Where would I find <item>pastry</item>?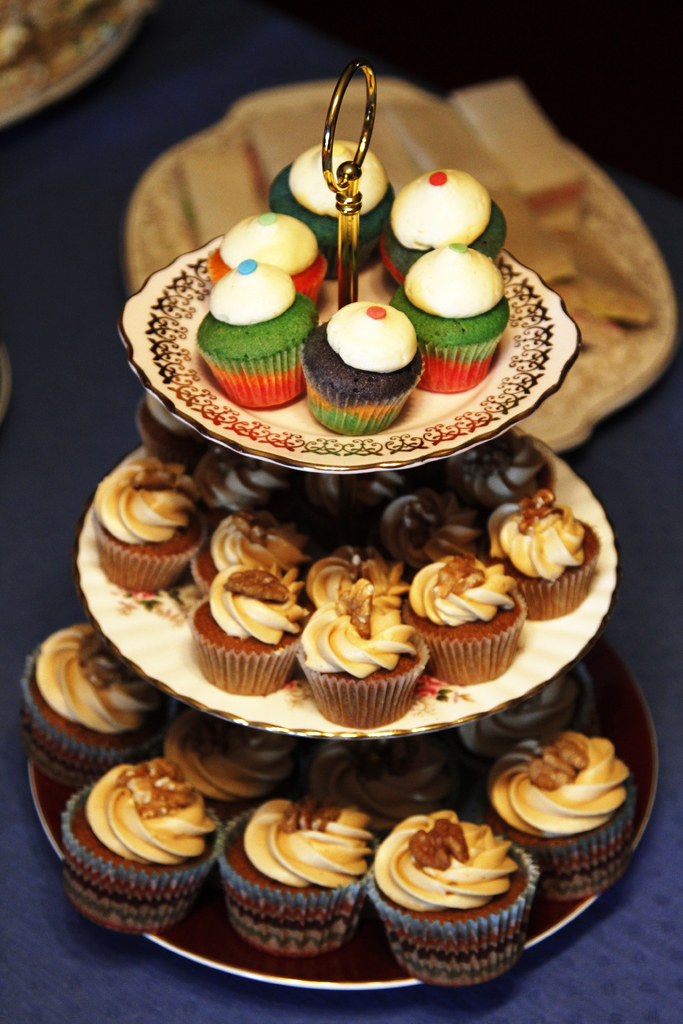
At 196:563:313:696.
